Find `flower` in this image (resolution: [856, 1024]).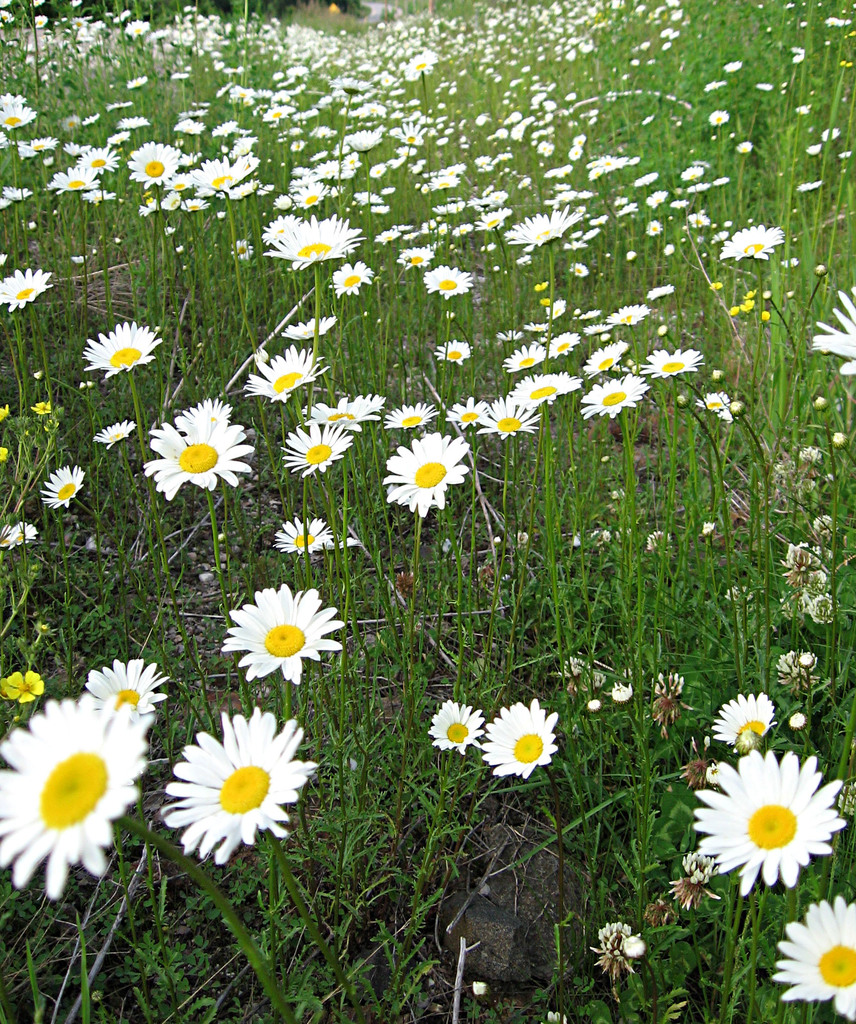
[x1=809, y1=136, x2=825, y2=155].
